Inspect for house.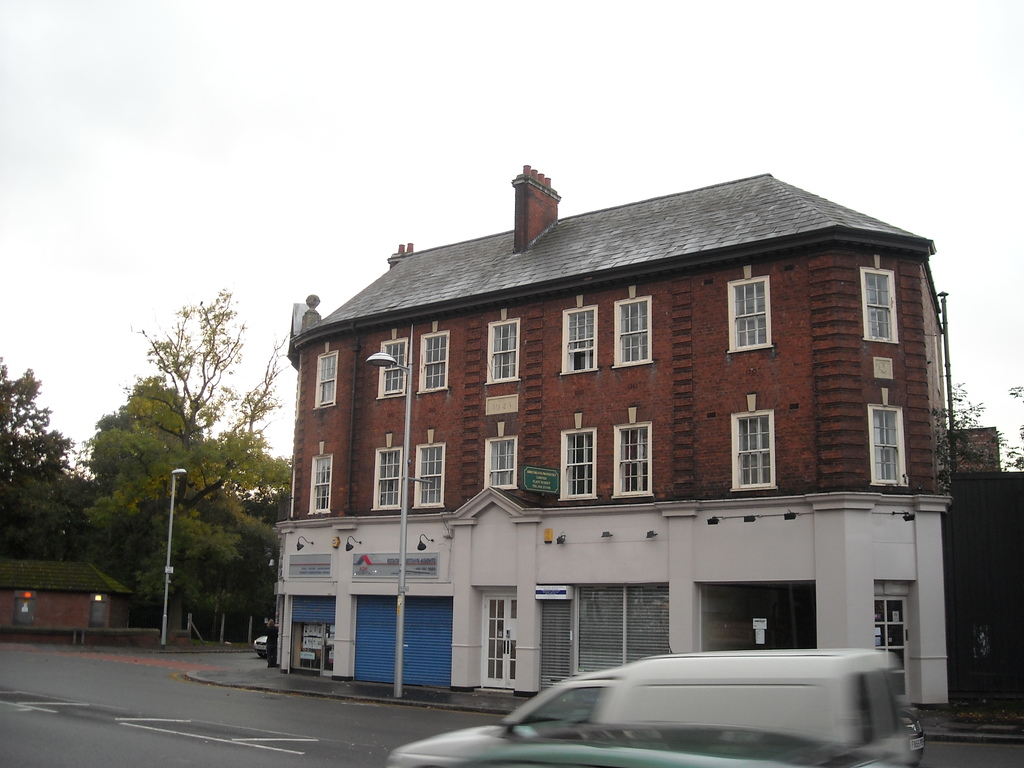
Inspection: crop(276, 166, 970, 698).
